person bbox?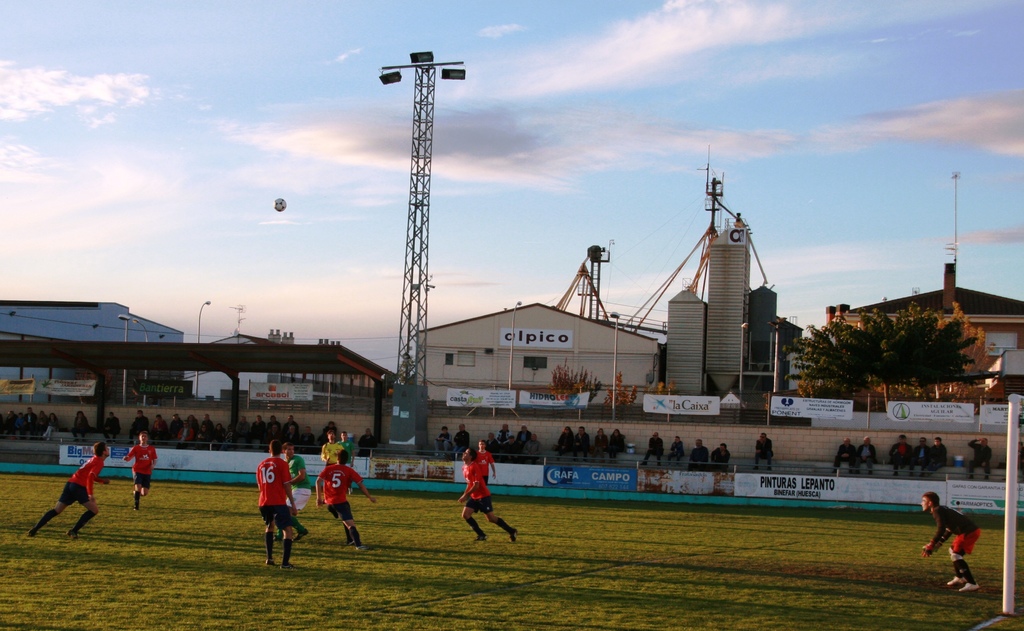
515 422 528 447
